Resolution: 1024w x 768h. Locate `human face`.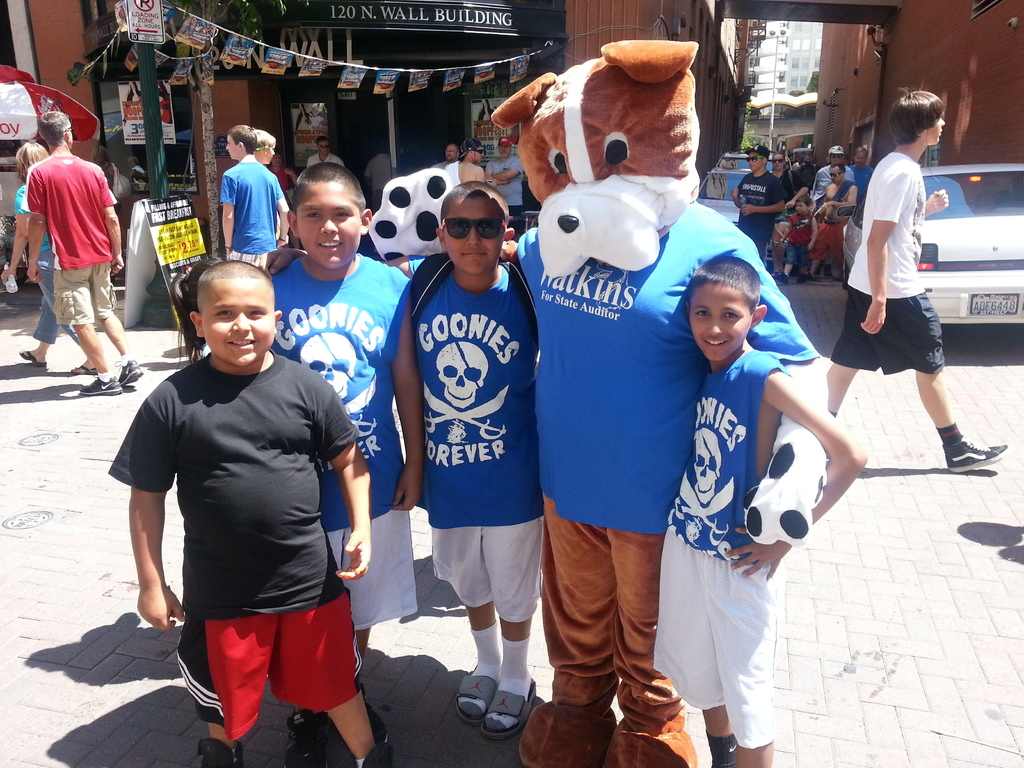
{"x1": 443, "y1": 145, "x2": 456, "y2": 157}.
